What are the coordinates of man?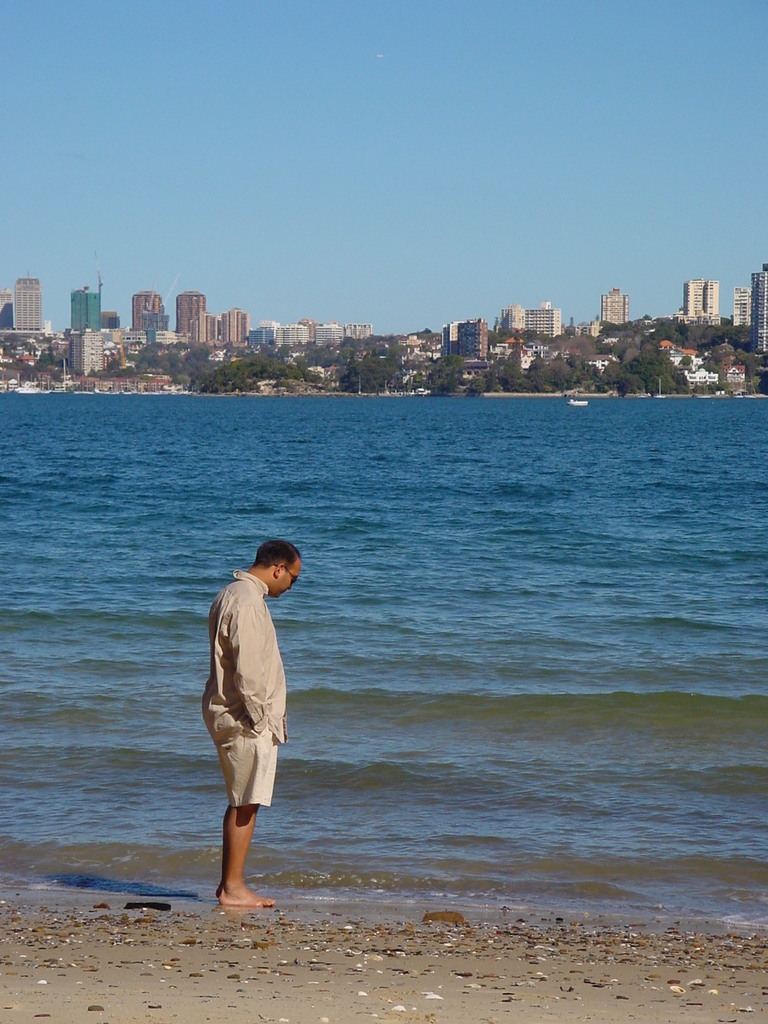
194:525:304:897.
